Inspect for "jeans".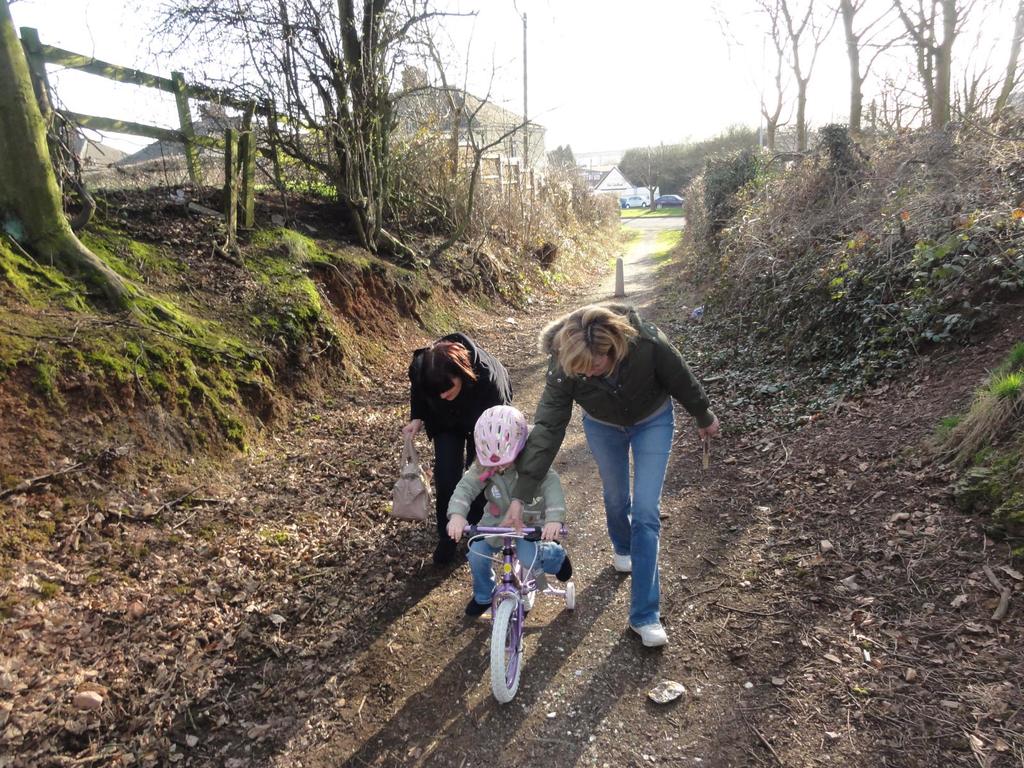
Inspection: {"x1": 566, "y1": 388, "x2": 684, "y2": 652}.
